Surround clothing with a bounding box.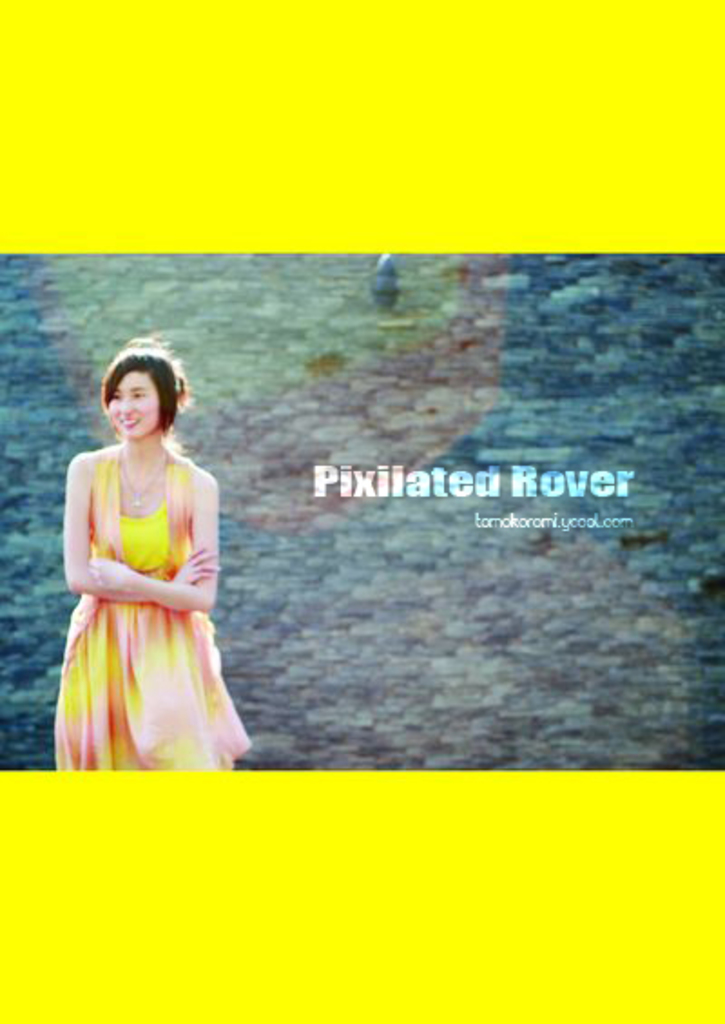
bbox=[62, 437, 241, 743].
